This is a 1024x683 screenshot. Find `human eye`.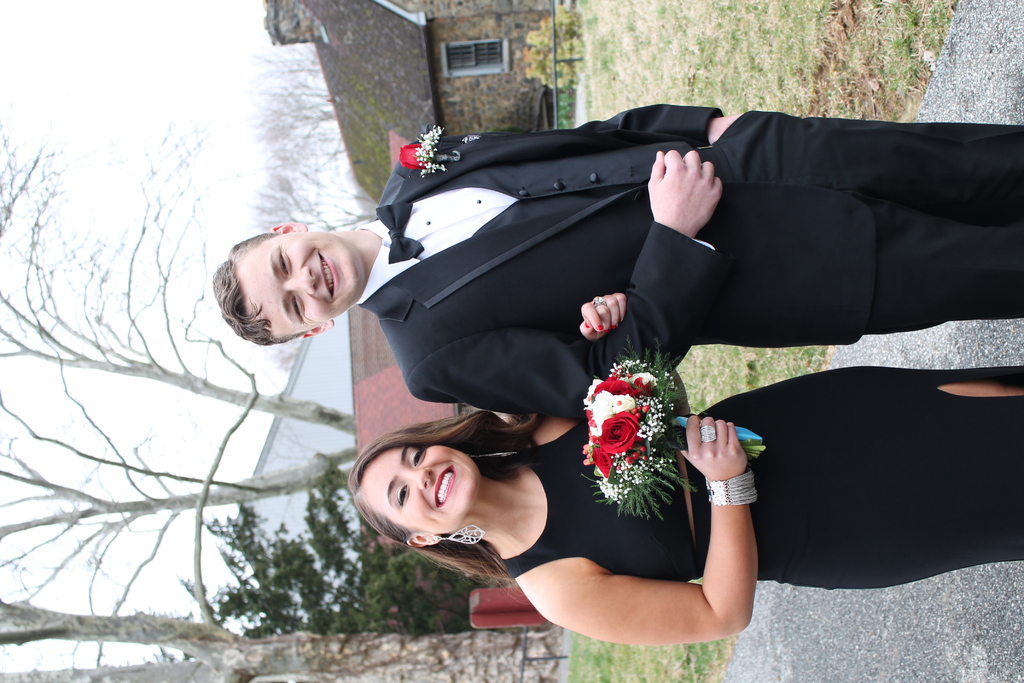
Bounding box: [410, 447, 426, 467].
